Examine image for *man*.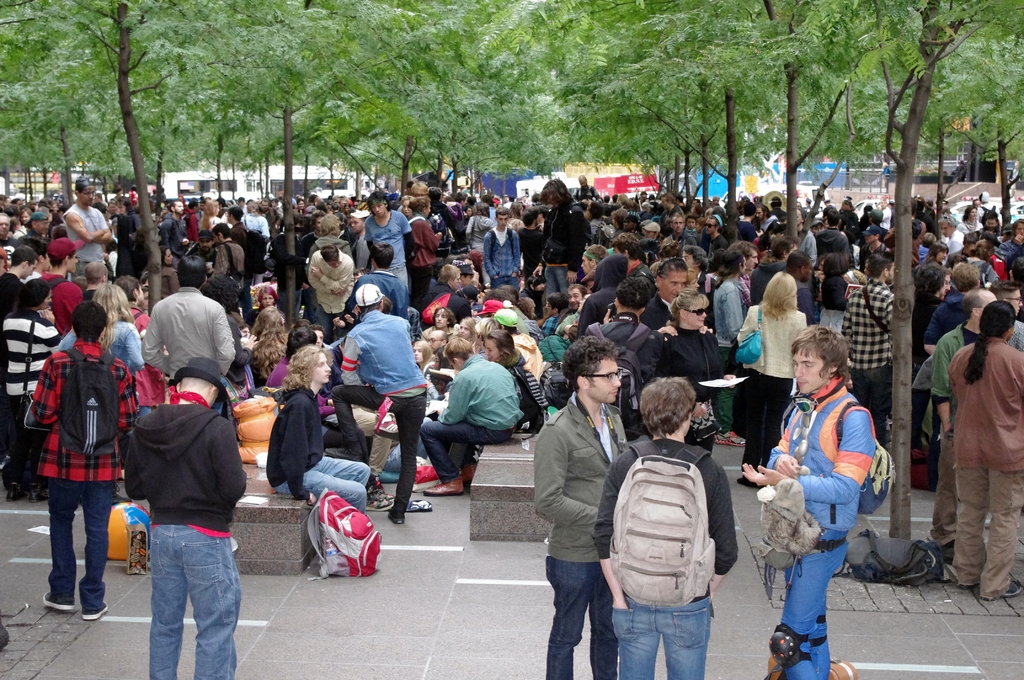
Examination result: locate(643, 221, 660, 242).
